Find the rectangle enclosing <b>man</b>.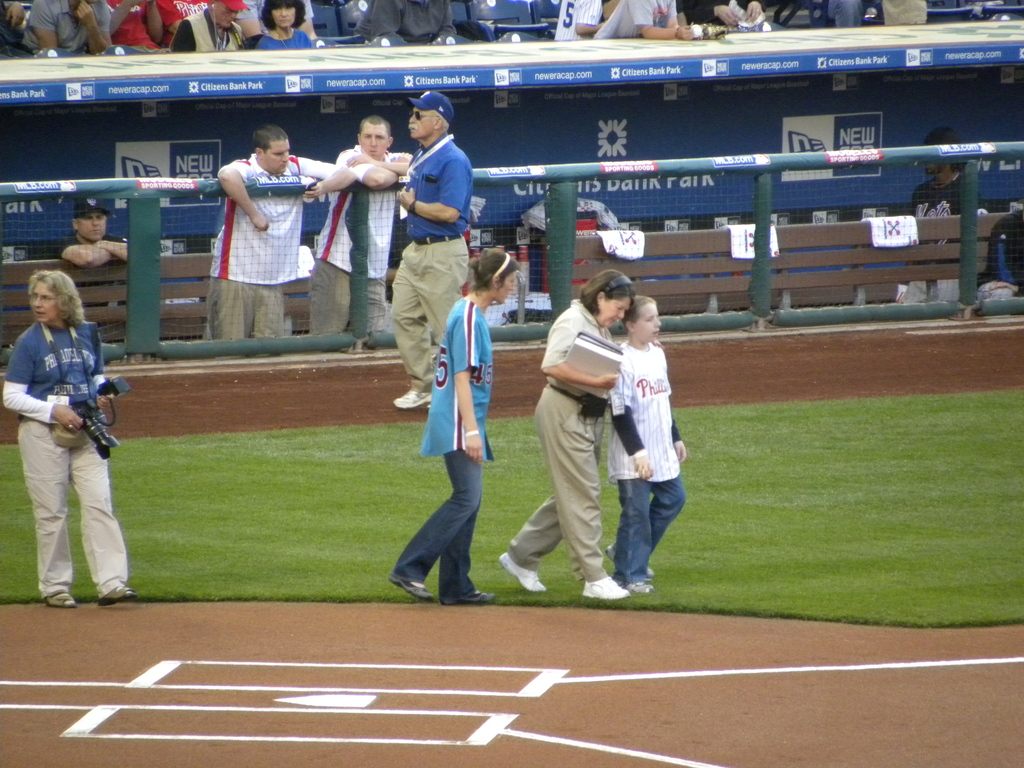
591 0 695 49.
